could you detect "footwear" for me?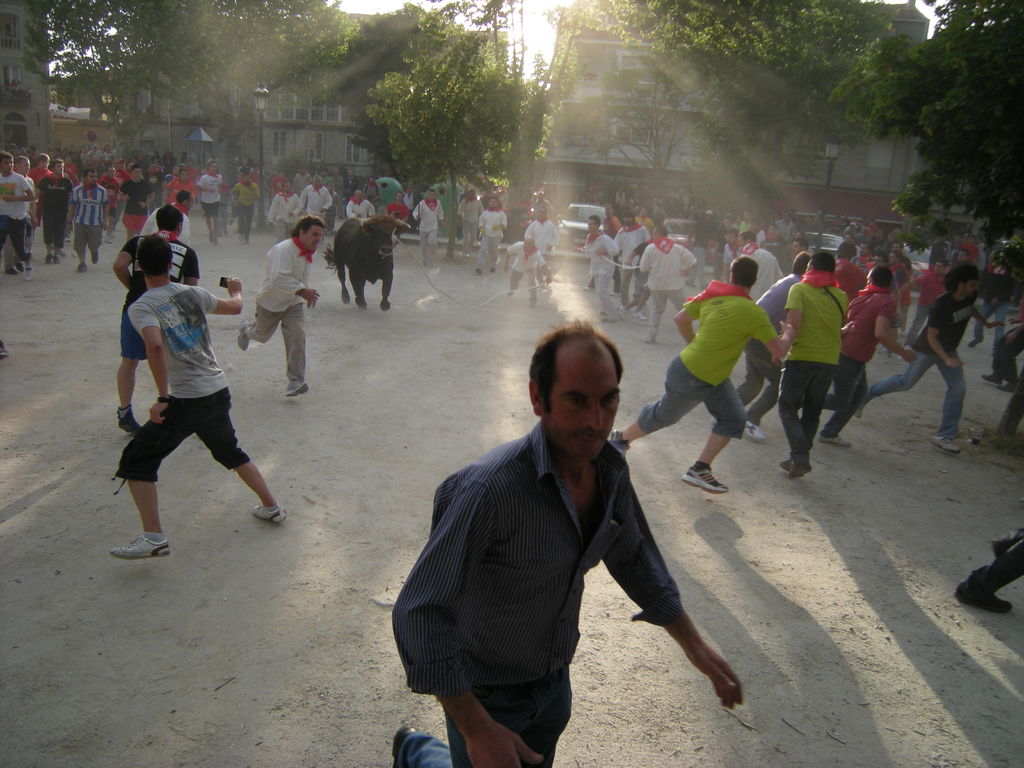
Detection result: crop(102, 230, 116, 246).
